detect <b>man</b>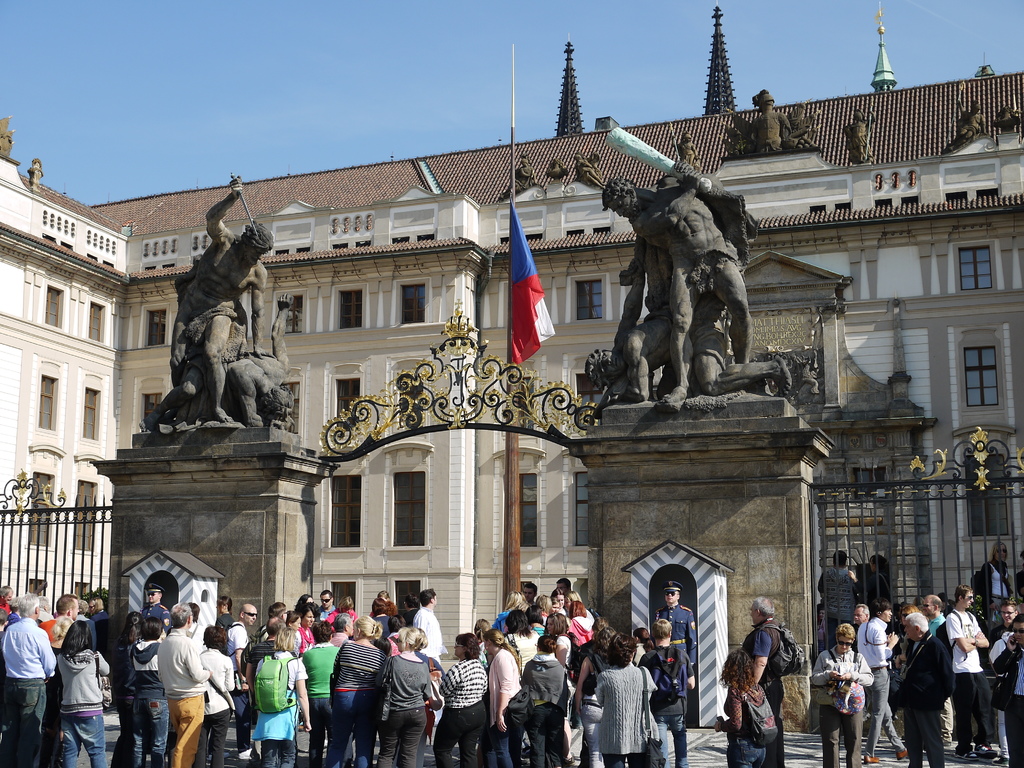
<bbox>810, 602, 826, 664</bbox>
